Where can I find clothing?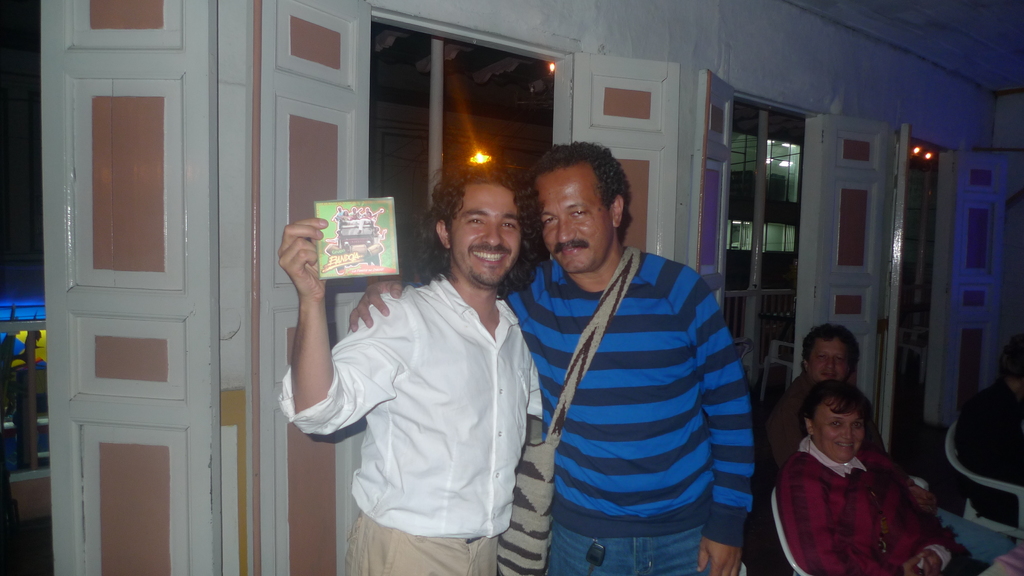
You can find it at [280,275,547,575].
